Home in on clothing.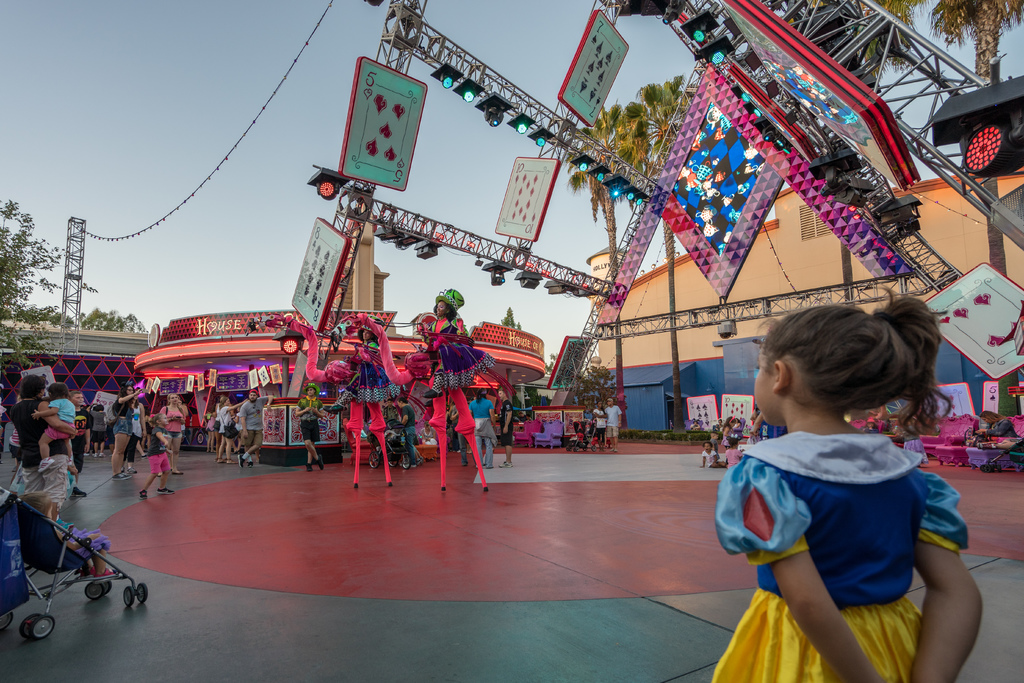
Homed in at select_region(241, 406, 268, 432).
